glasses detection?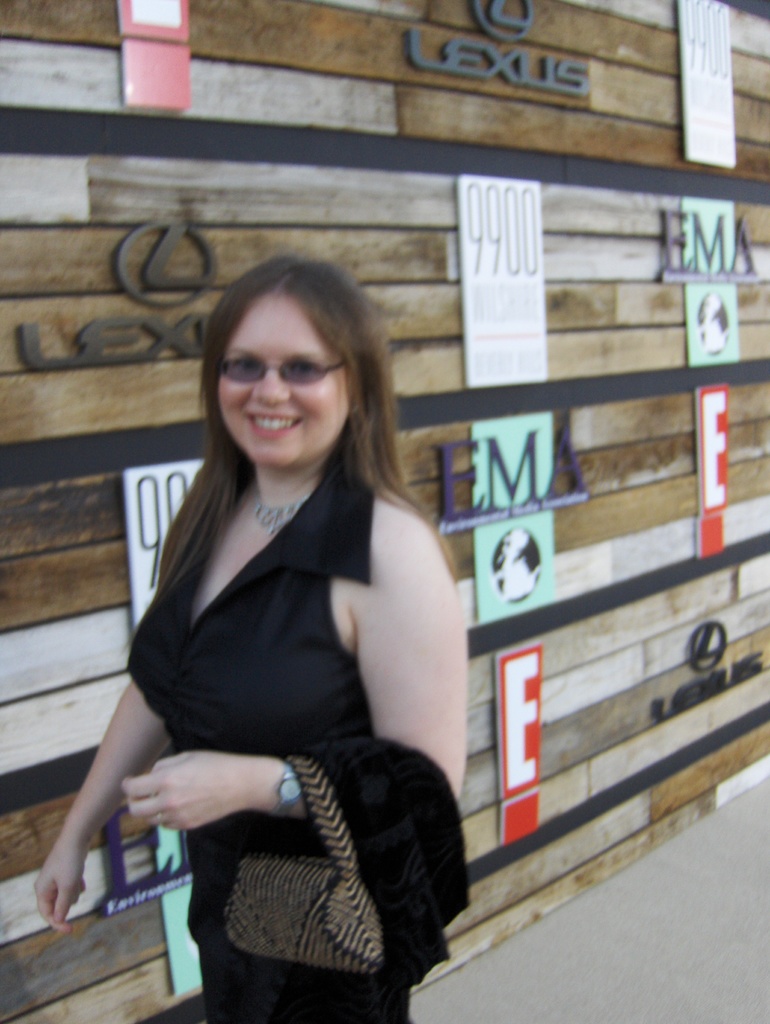
bbox(214, 359, 343, 387)
